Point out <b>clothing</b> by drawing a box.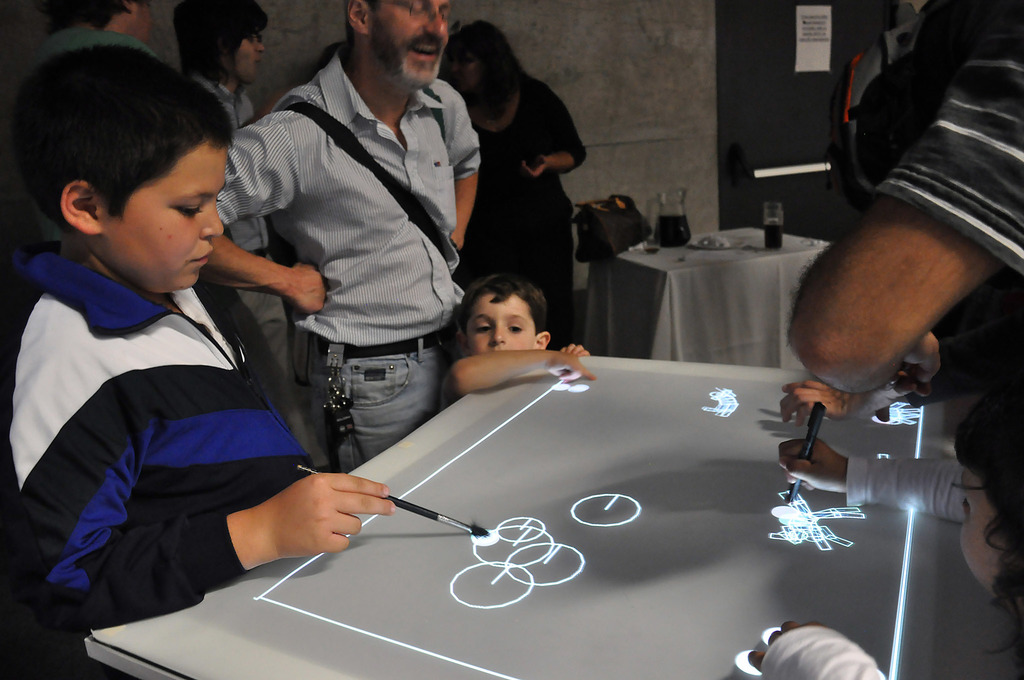
461,81,591,350.
